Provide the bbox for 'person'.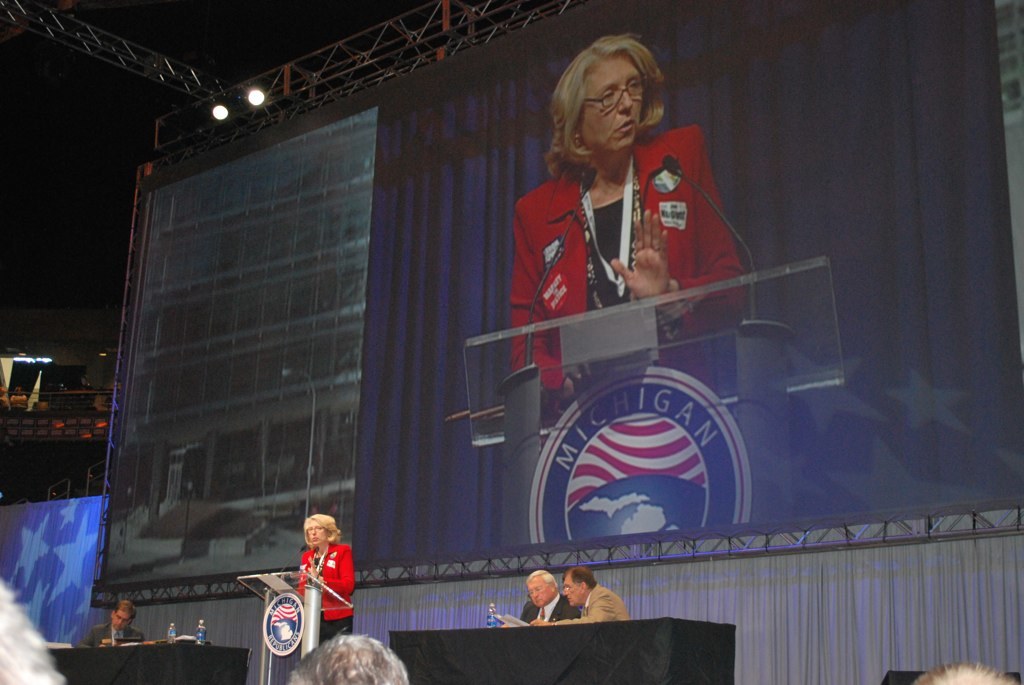
locate(286, 636, 410, 684).
